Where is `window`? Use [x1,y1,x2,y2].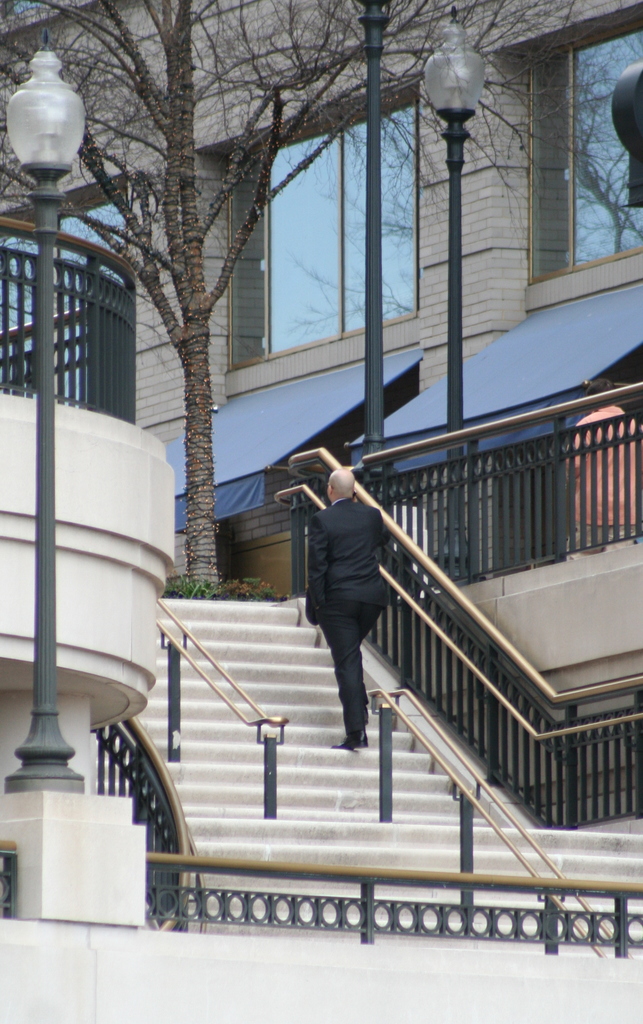
[205,93,418,352].
